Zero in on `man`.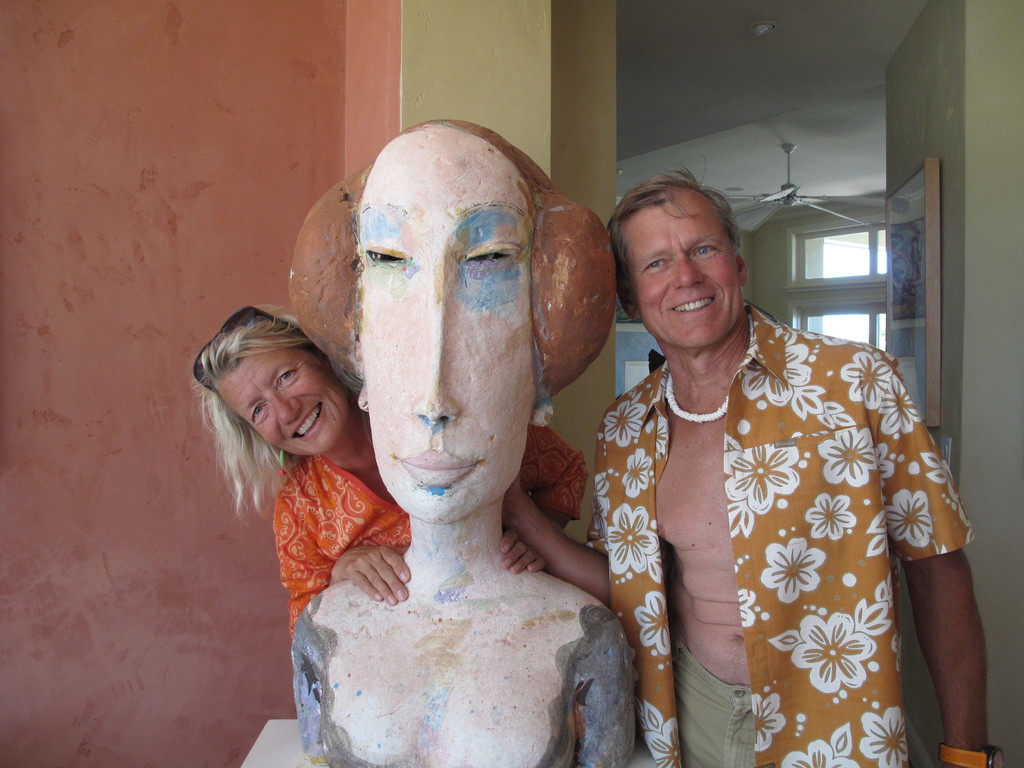
Zeroed in: [x1=547, y1=166, x2=977, y2=760].
